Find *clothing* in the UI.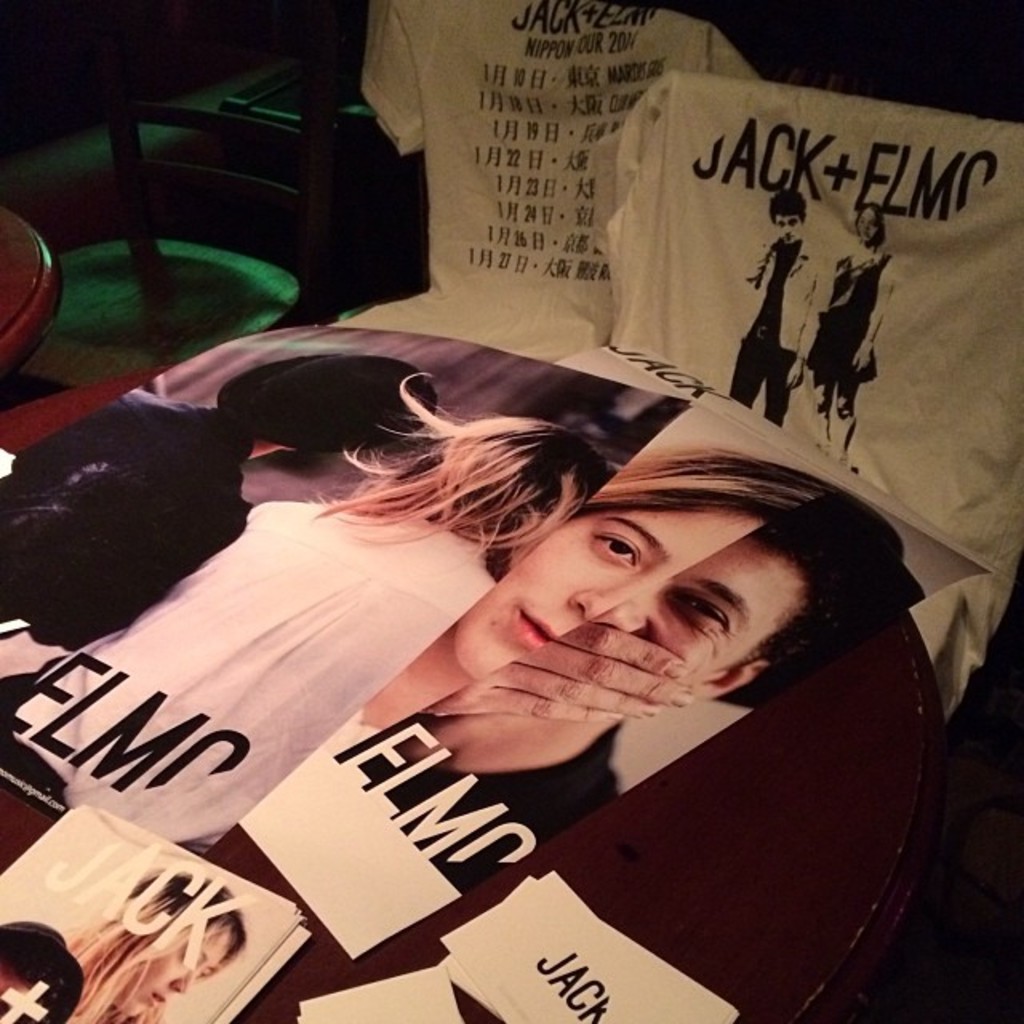
UI element at (566,67,1022,726).
